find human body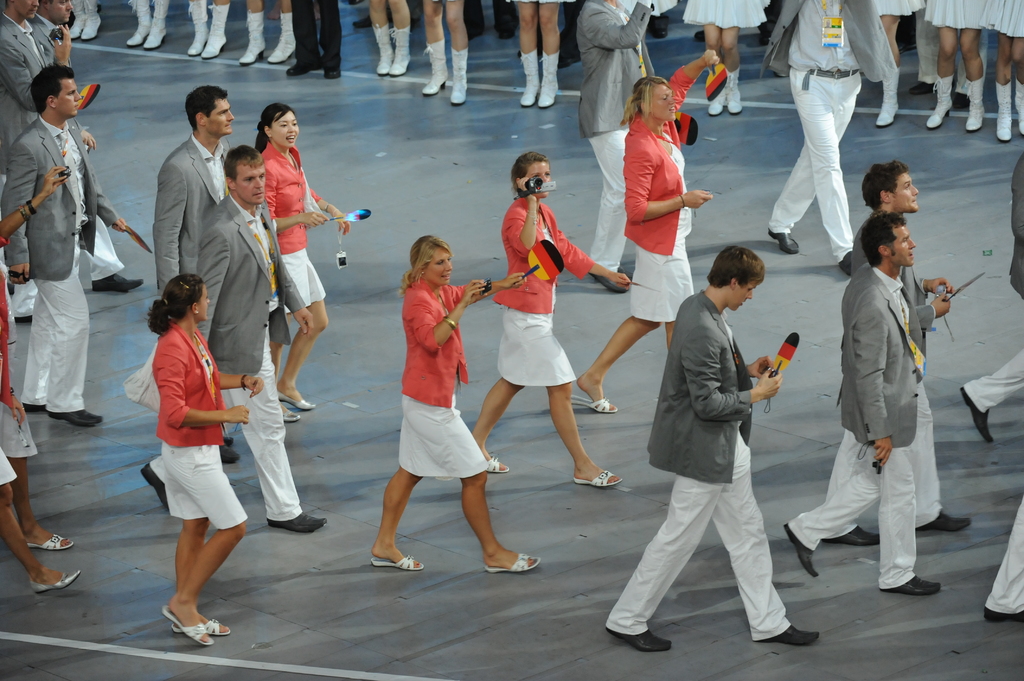
<bbox>152, 84, 243, 468</bbox>
